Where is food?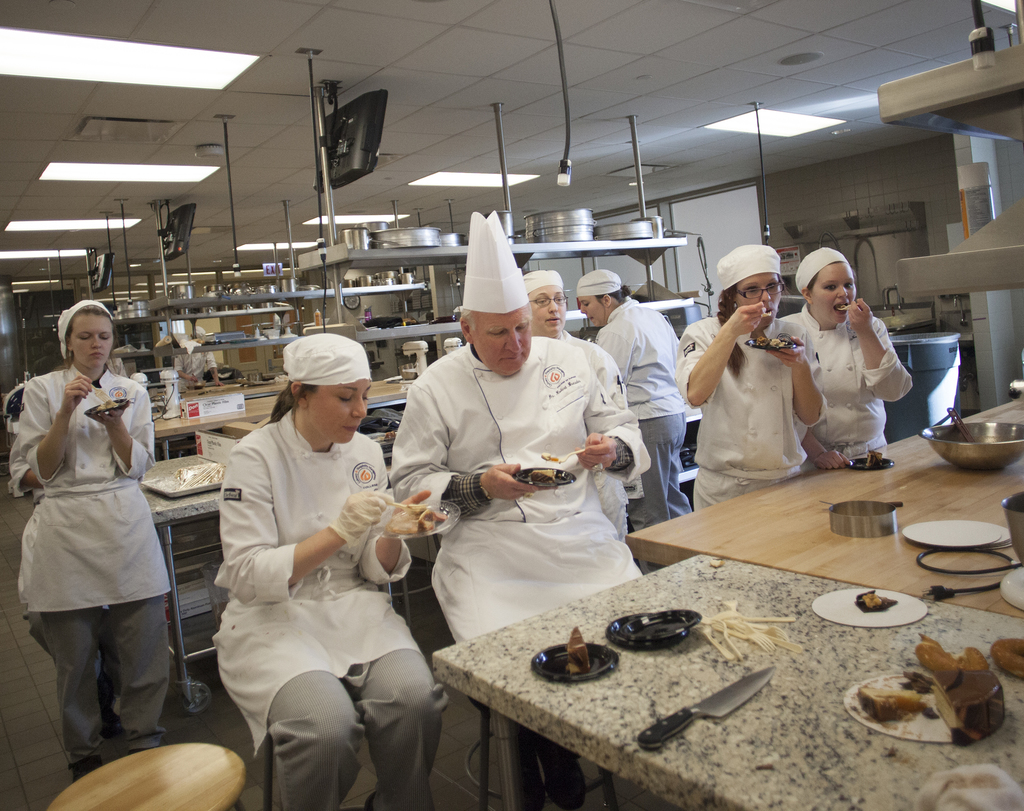
bbox(562, 625, 588, 678).
